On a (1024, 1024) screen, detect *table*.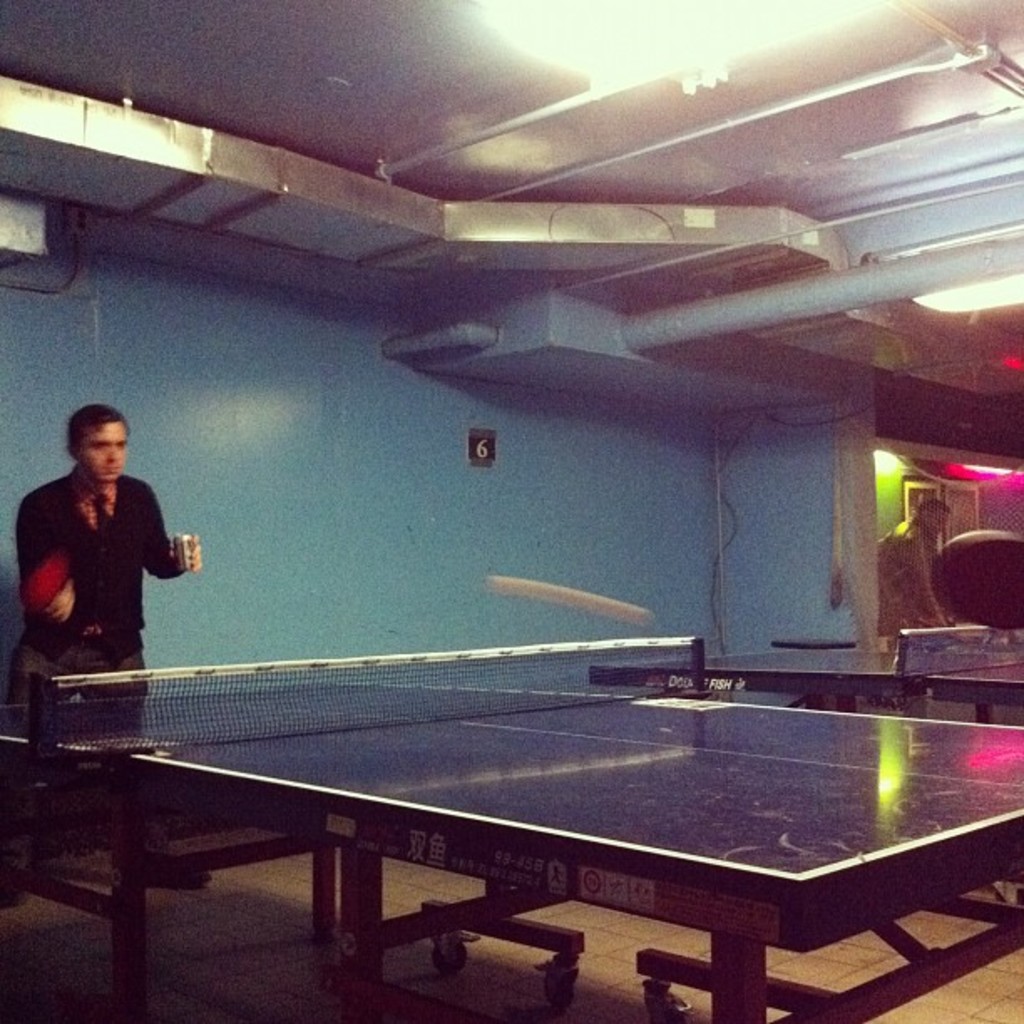
crop(587, 634, 1022, 724).
